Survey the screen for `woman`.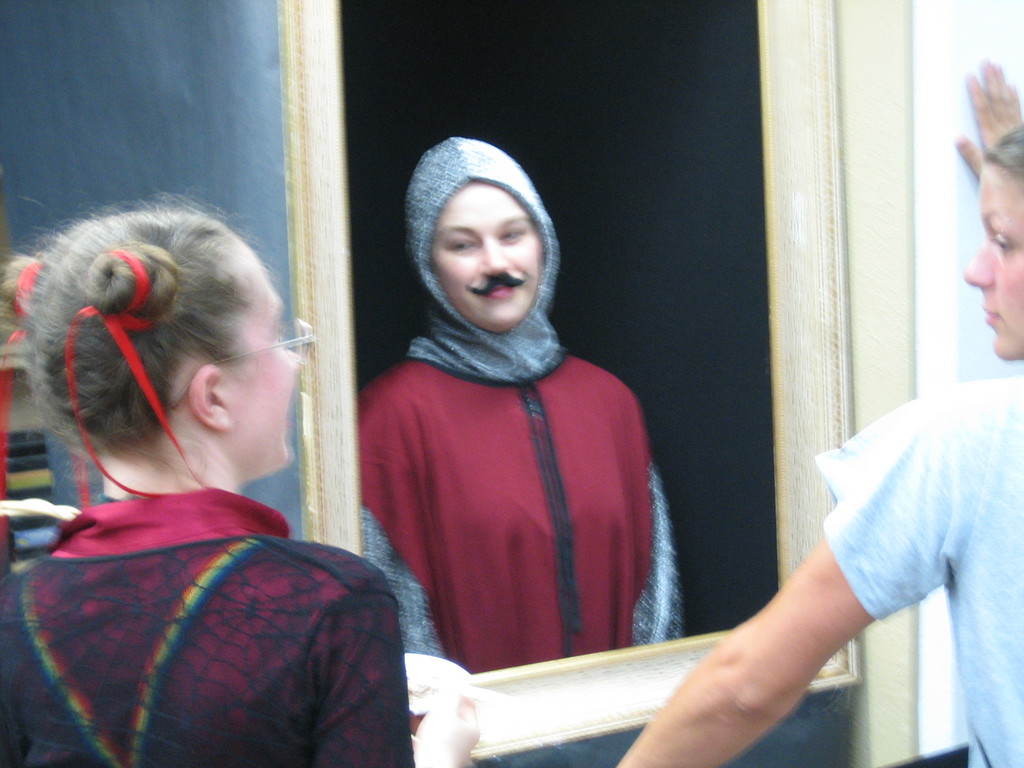
Survey found: detection(604, 56, 1023, 767).
